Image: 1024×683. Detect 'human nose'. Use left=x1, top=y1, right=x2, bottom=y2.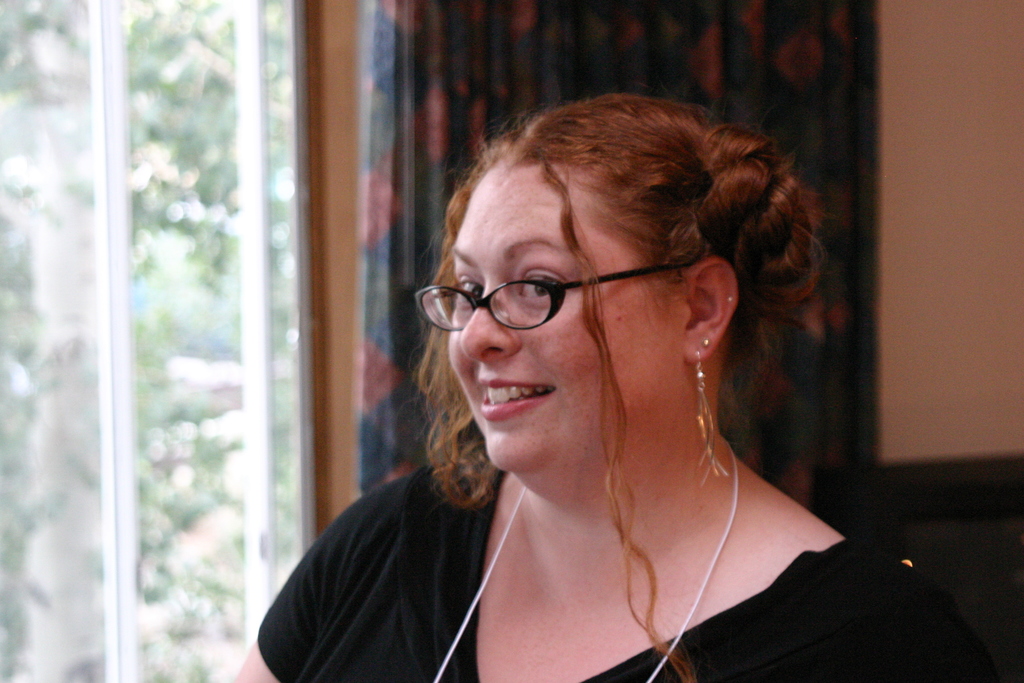
left=459, top=274, right=524, bottom=362.
